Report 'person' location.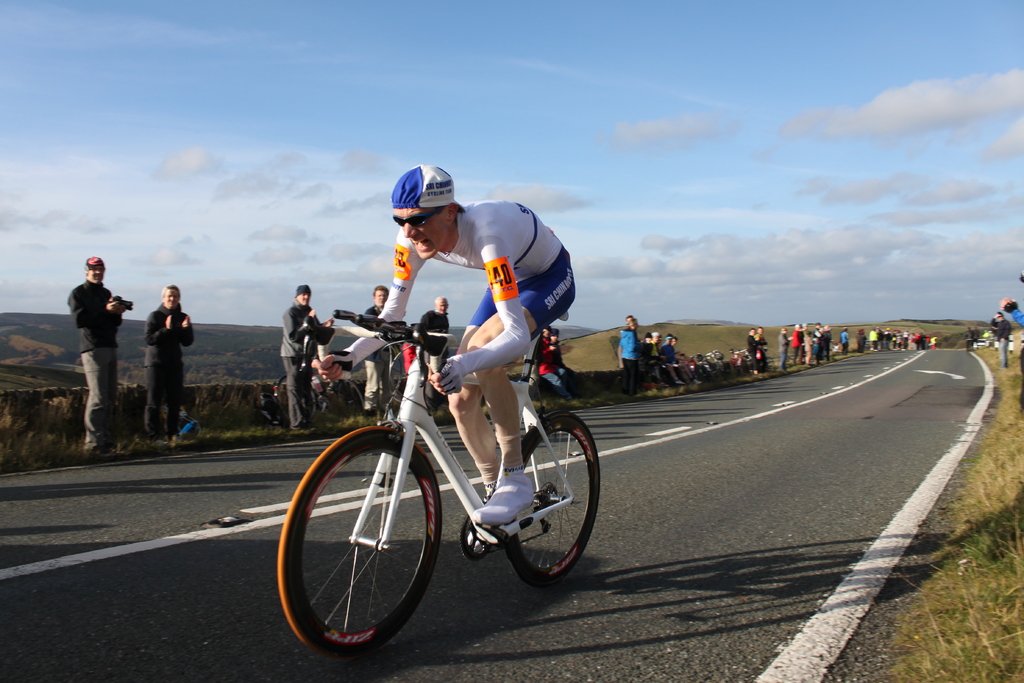
Report: (756,327,771,370).
